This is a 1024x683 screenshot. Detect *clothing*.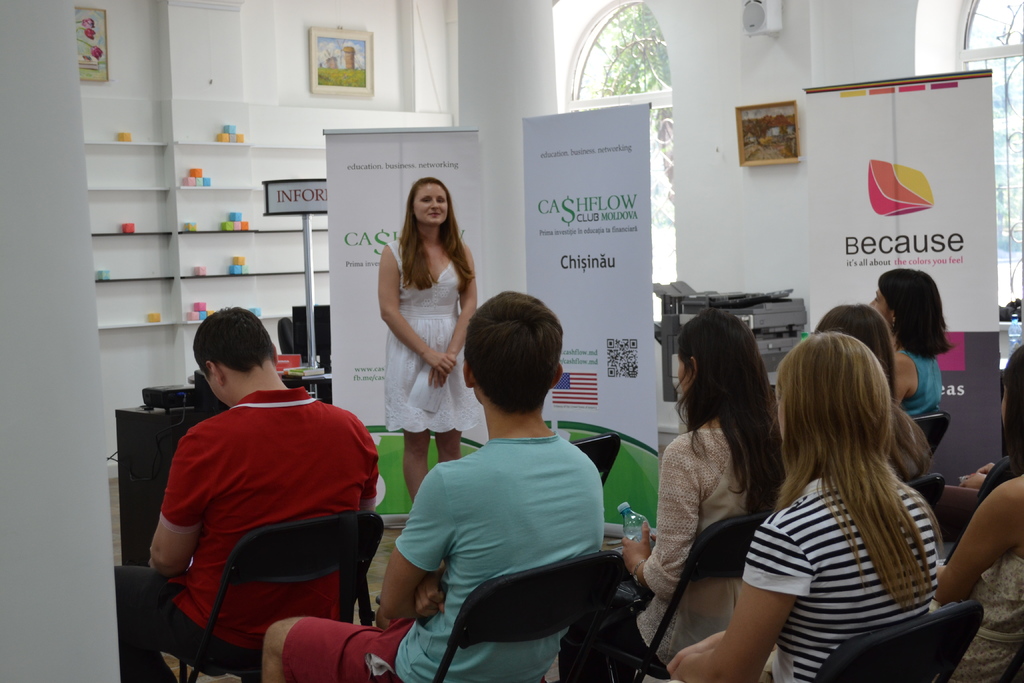
l=279, t=434, r=607, b=682.
